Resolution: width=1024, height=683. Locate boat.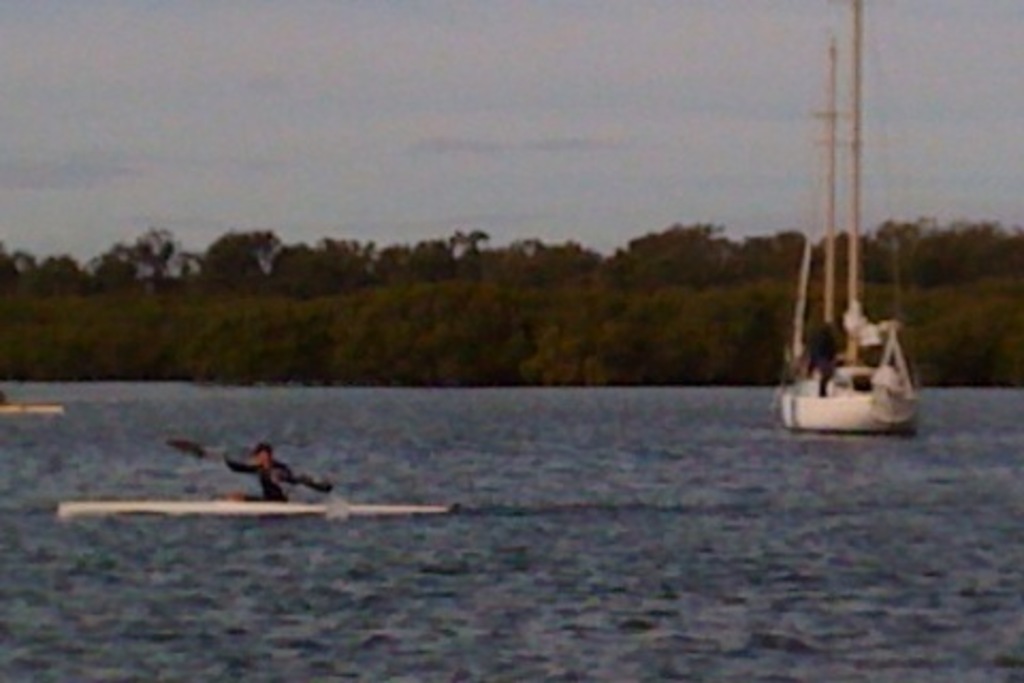
l=0, t=399, r=68, b=418.
